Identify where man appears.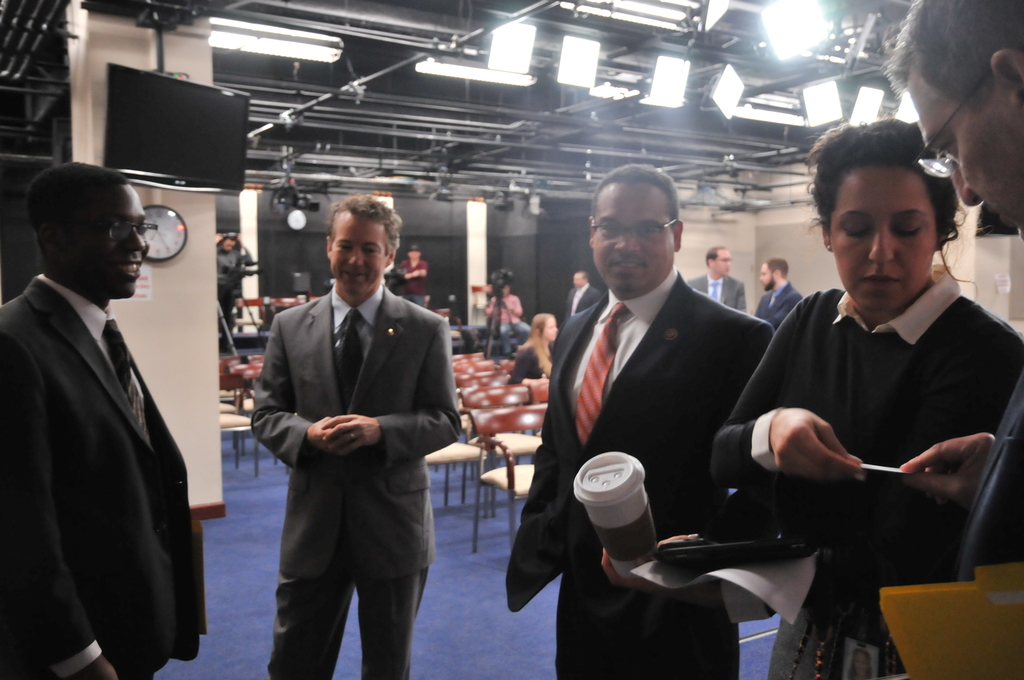
Appears at crop(241, 190, 467, 677).
